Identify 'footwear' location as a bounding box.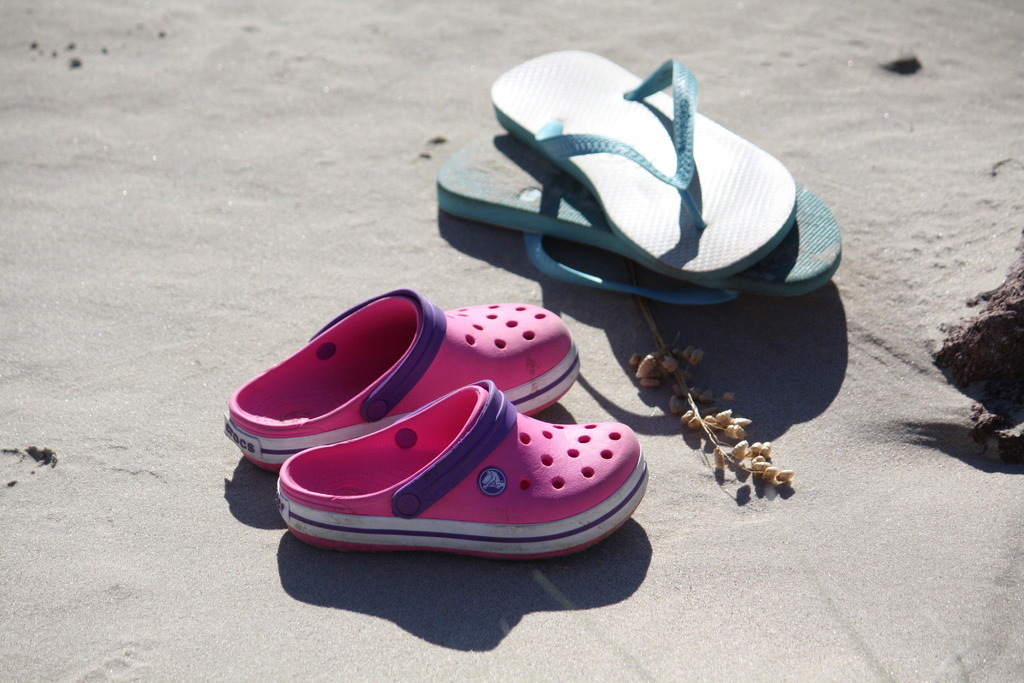
box(226, 288, 584, 457).
